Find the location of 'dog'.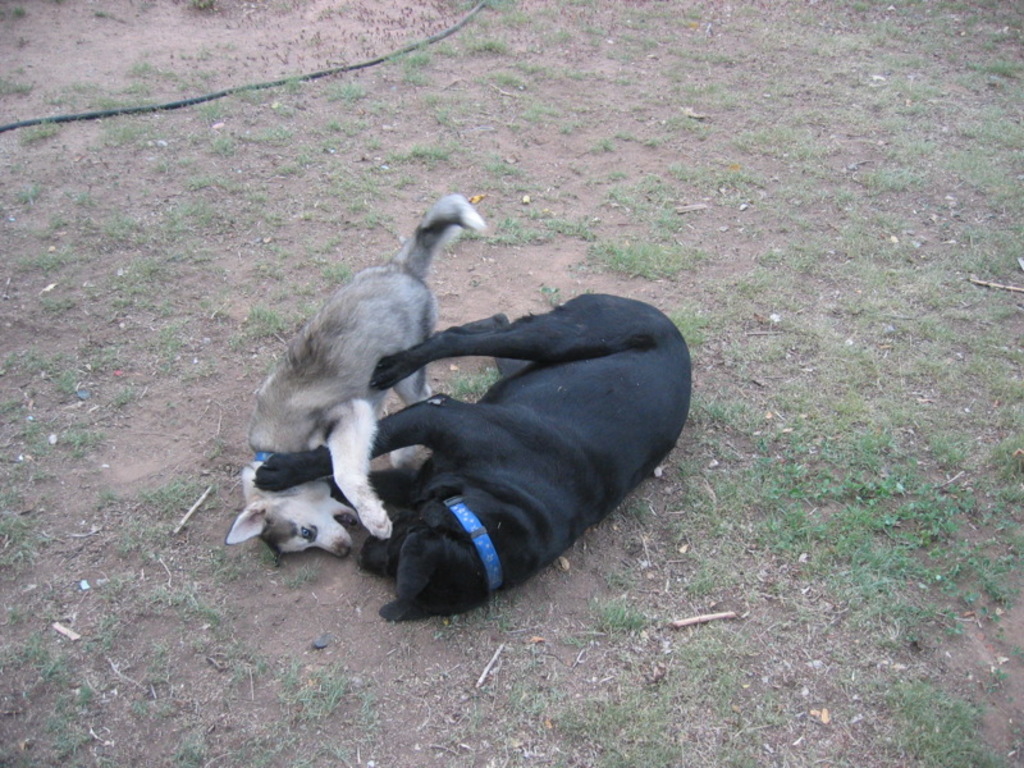
Location: {"left": 229, "top": 192, "right": 494, "bottom": 562}.
